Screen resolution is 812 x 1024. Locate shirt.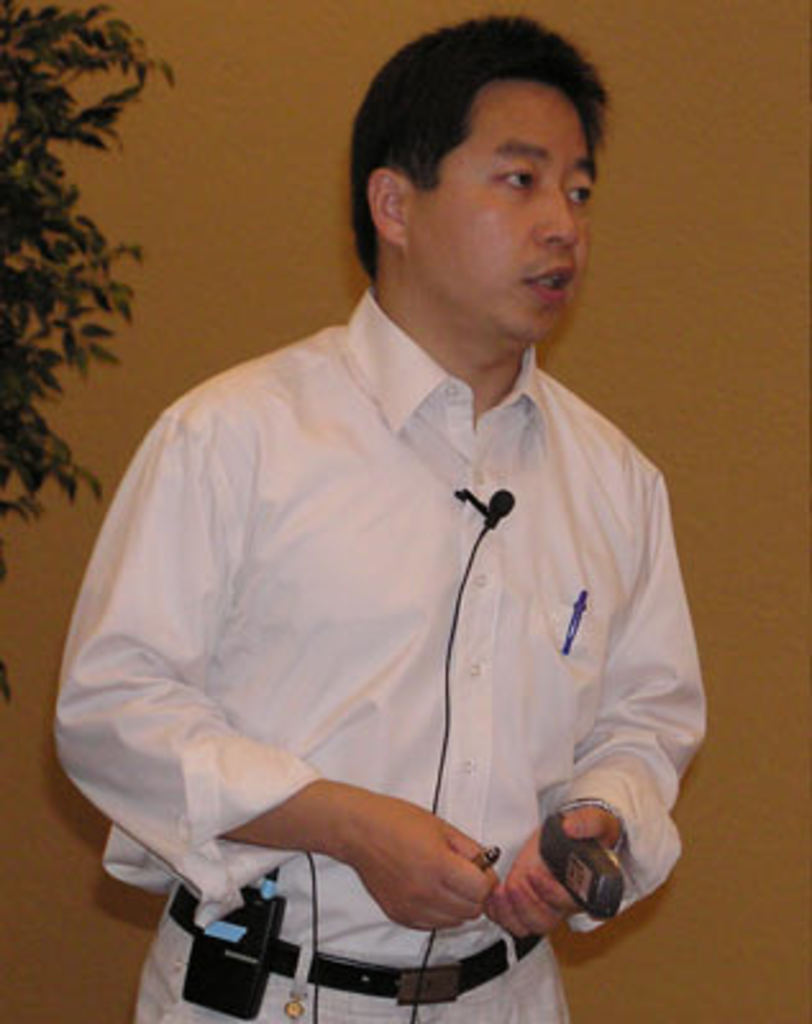
x1=51, y1=282, x2=712, y2=965.
